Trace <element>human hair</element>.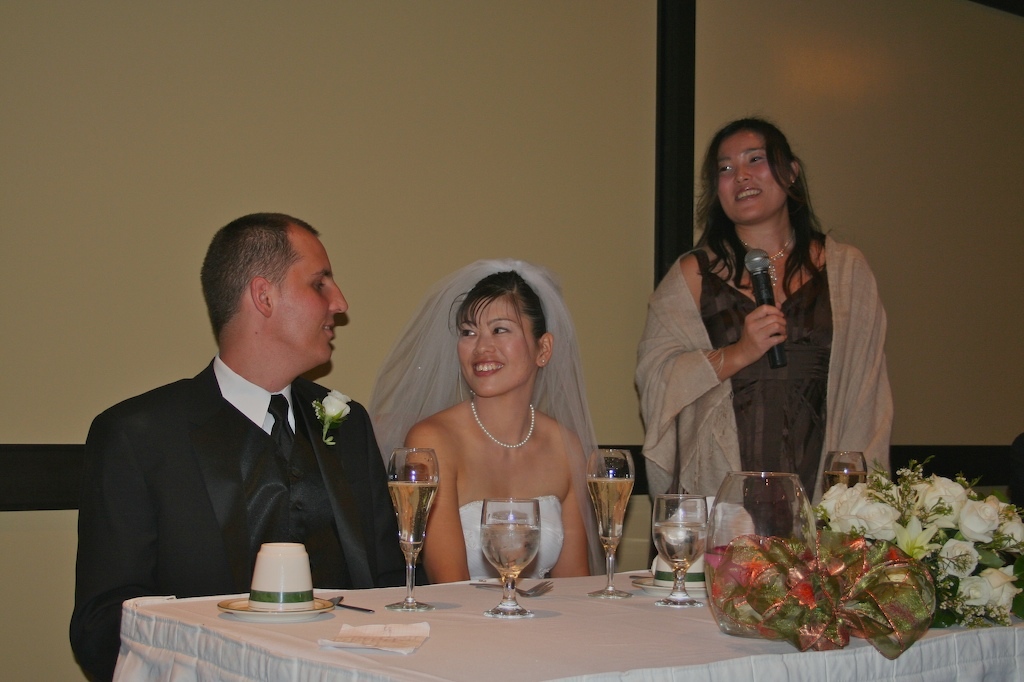
Traced to bbox=(198, 211, 318, 340).
